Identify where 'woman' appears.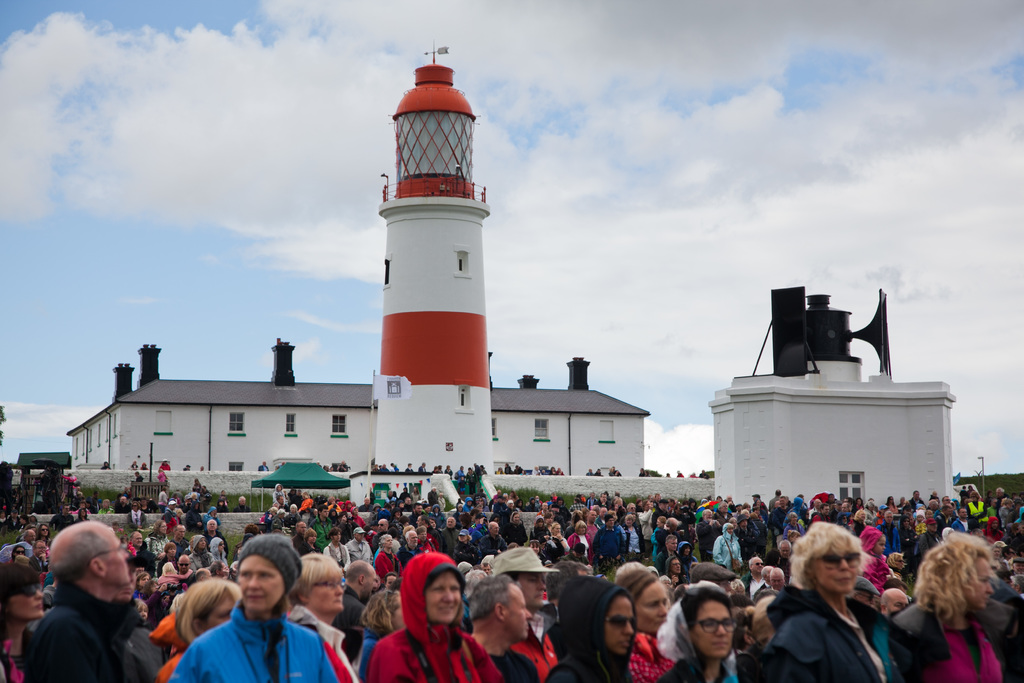
Appears at locate(155, 578, 241, 682).
